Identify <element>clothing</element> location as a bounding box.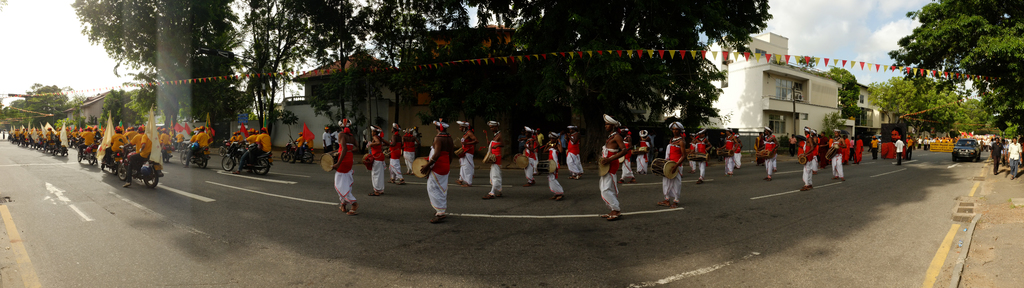
box(595, 127, 636, 209).
